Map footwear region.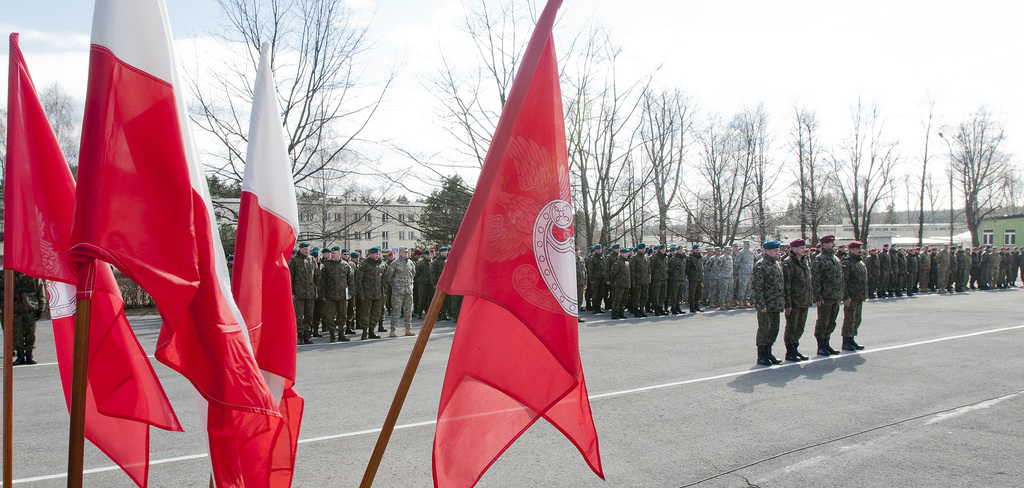
Mapped to BBox(608, 309, 617, 321).
